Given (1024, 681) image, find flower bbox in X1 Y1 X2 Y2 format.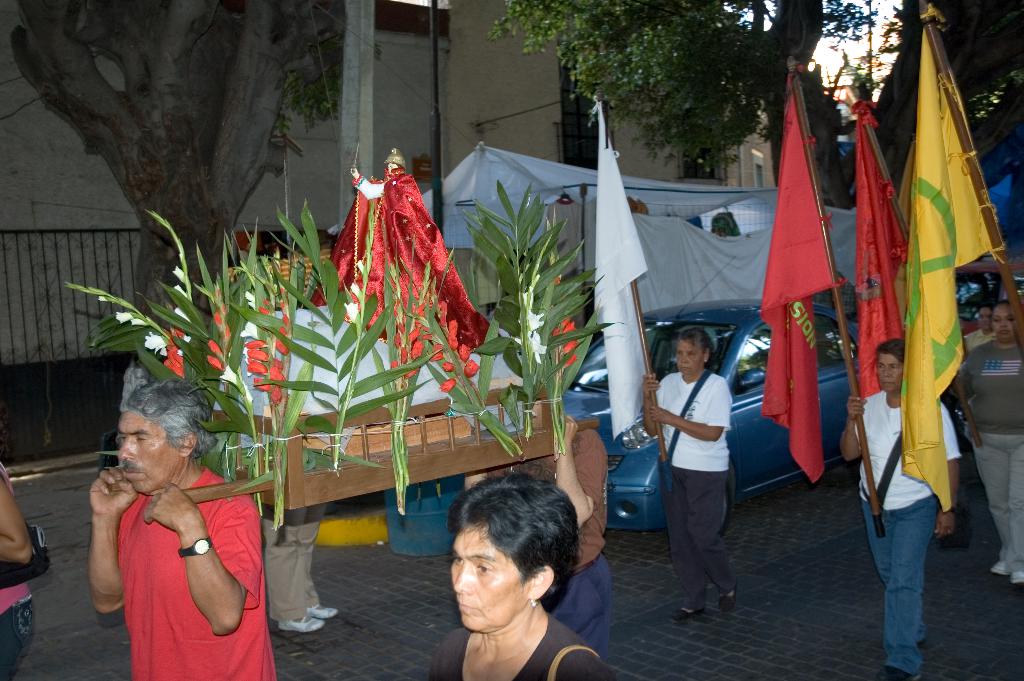
350 284 362 300.
